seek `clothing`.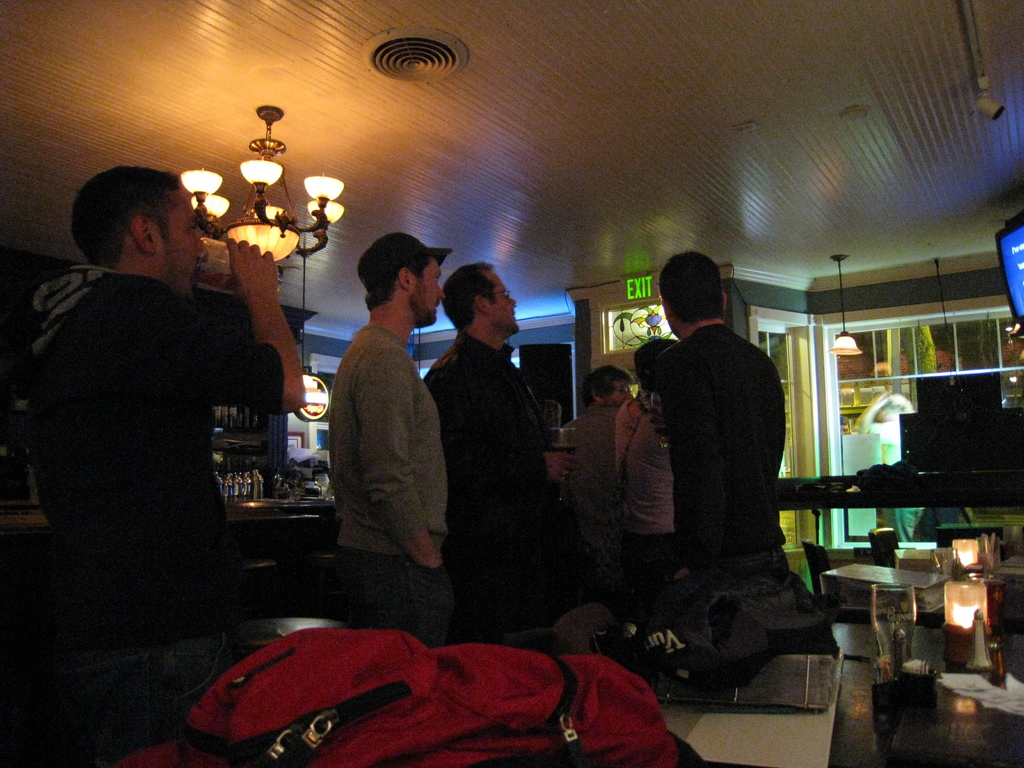
610/389/644/468.
